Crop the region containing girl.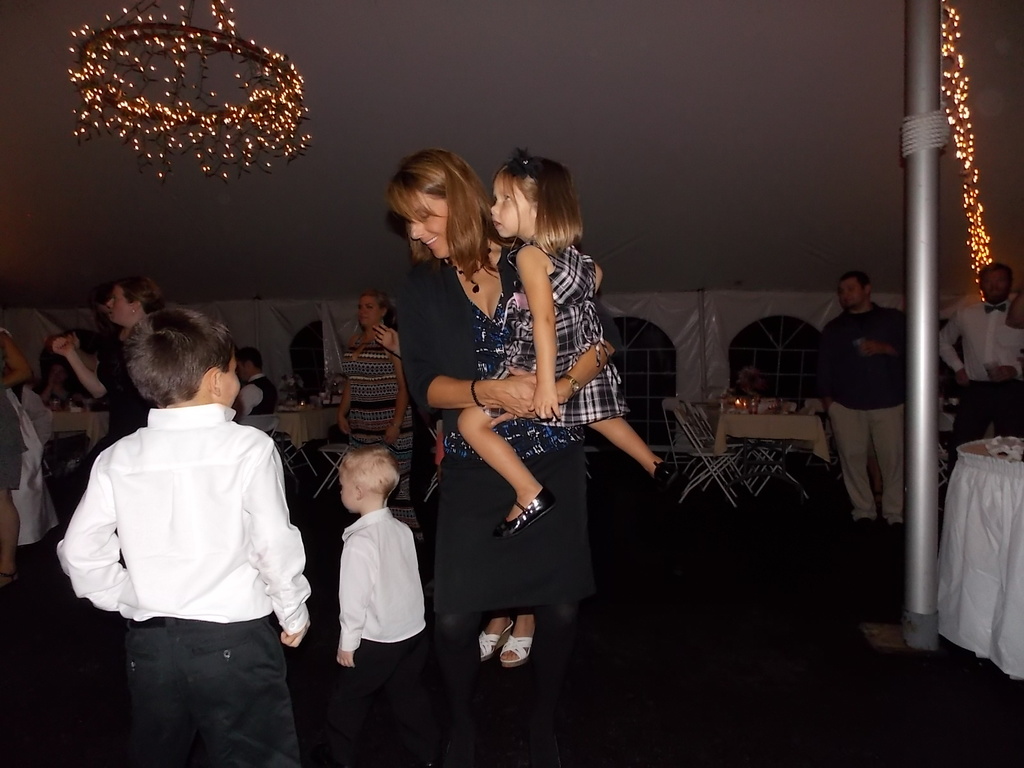
Crop region: rect(454, 152, 674, 516).
